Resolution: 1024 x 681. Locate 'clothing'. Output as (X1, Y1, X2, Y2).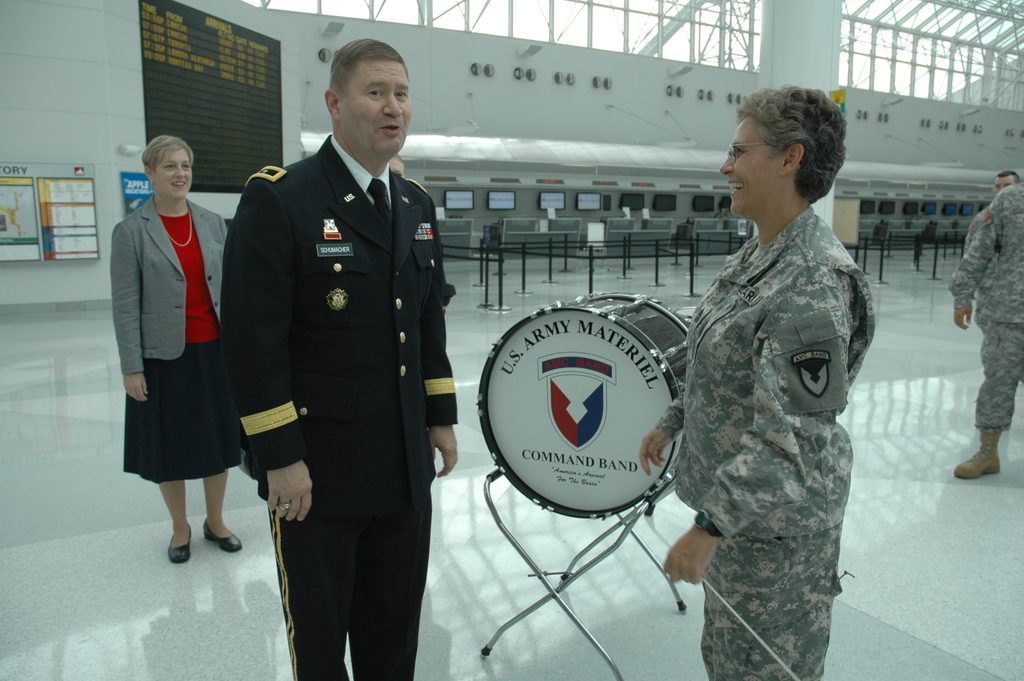
(106, 160, 237, 505).
